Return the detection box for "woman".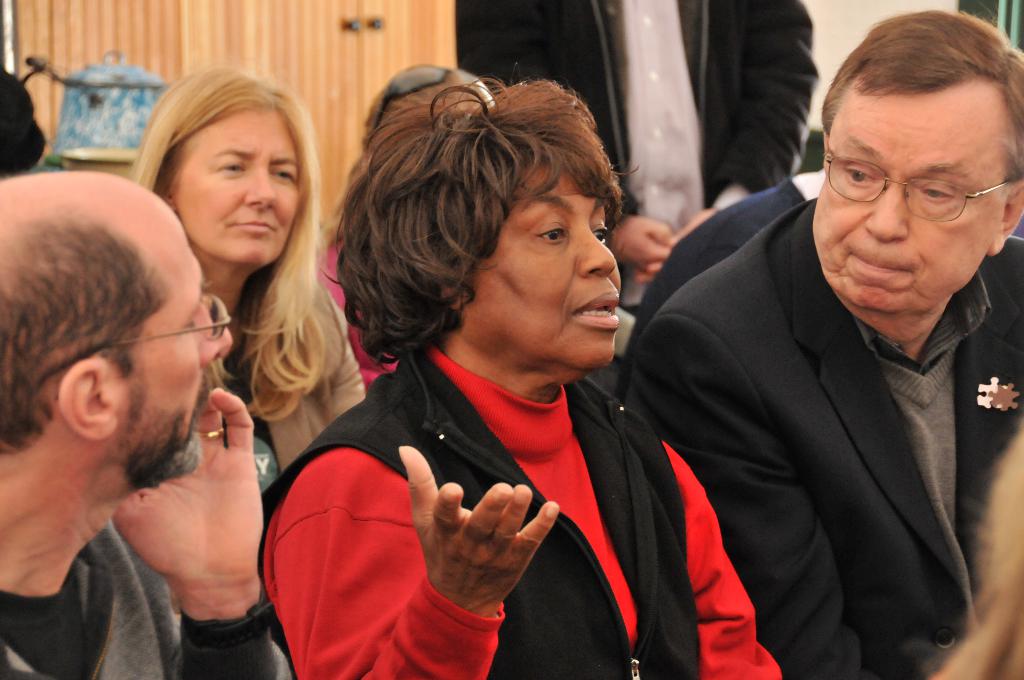
bbox(132, 63, 363, 494).
